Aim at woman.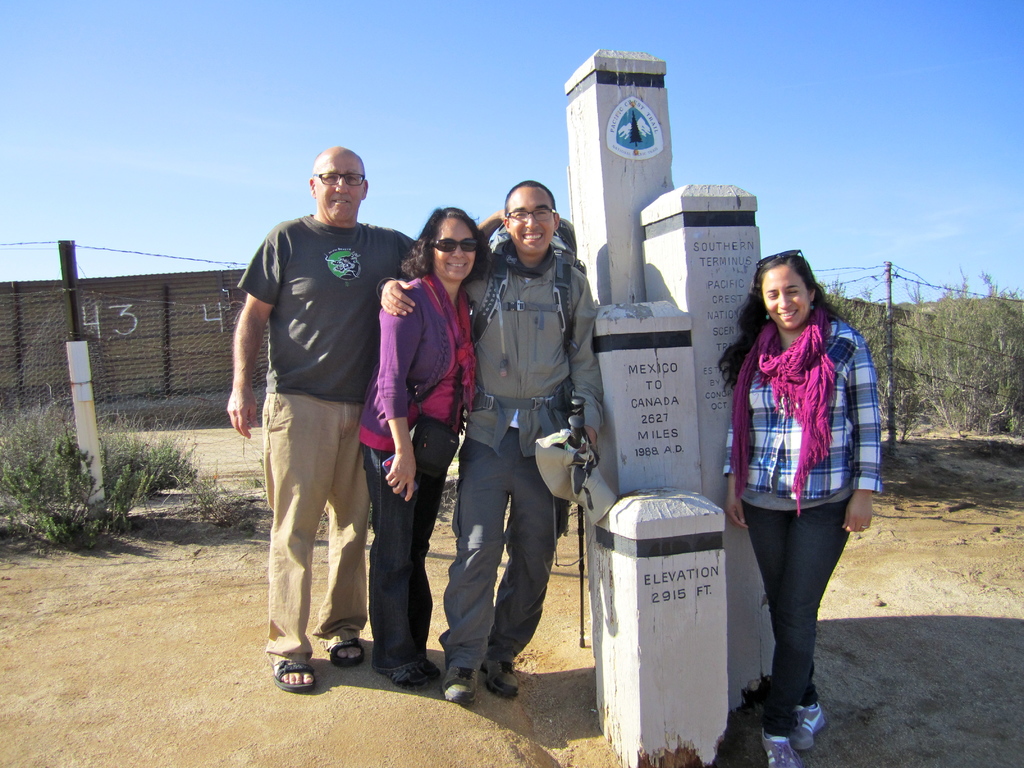
Aimed at (x1=714, y1=245, x2=891, y2=767).
